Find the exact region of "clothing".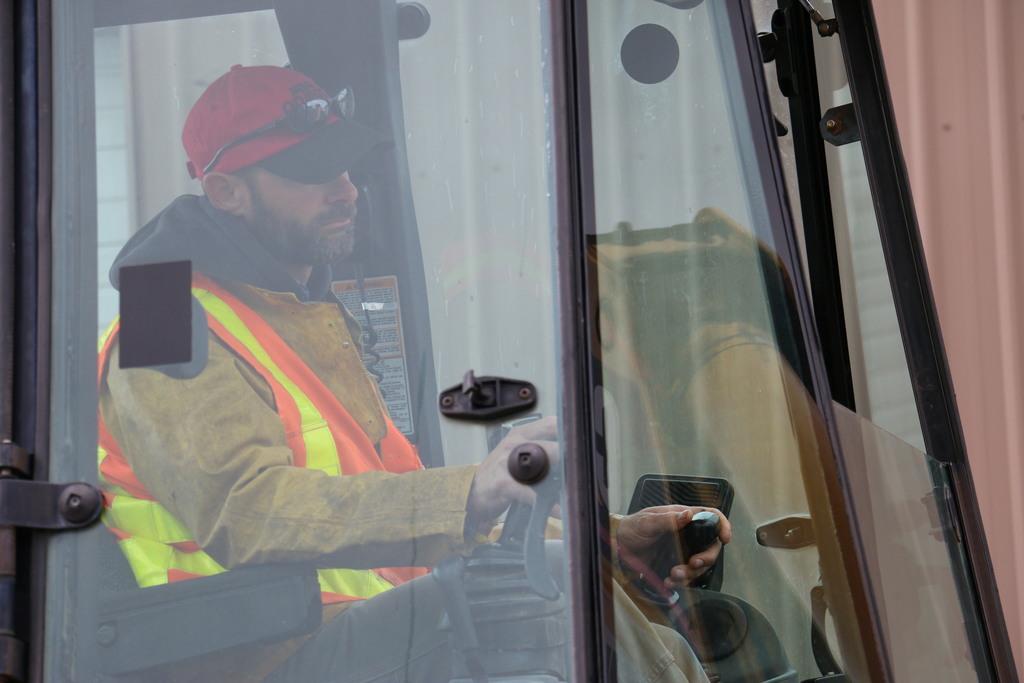
Exact region: x1=101 y1=194 x2=716 y2=682.
